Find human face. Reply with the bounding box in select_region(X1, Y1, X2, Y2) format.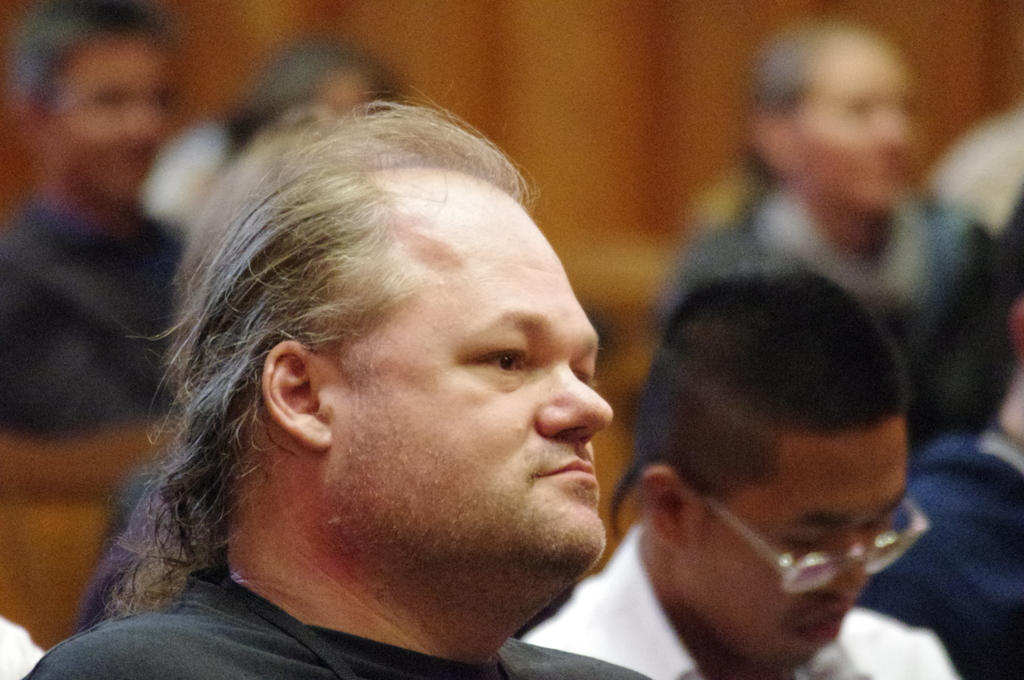
select_region(330, 204, 614, 560).
